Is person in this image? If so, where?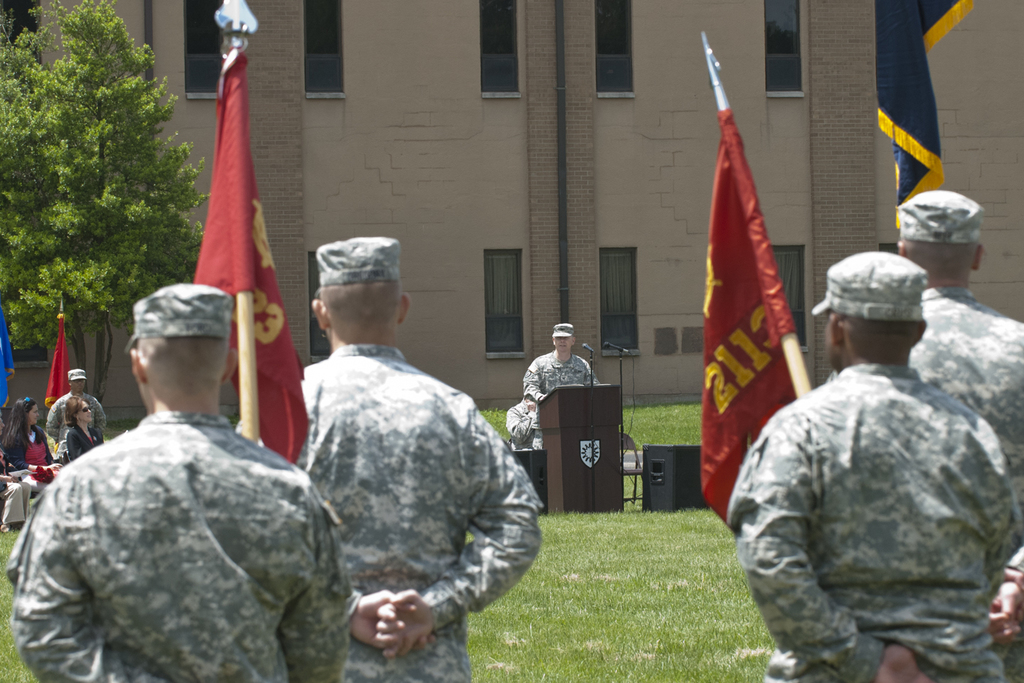
Yes, at [left=521, top=317, right=595, bottom=388].
